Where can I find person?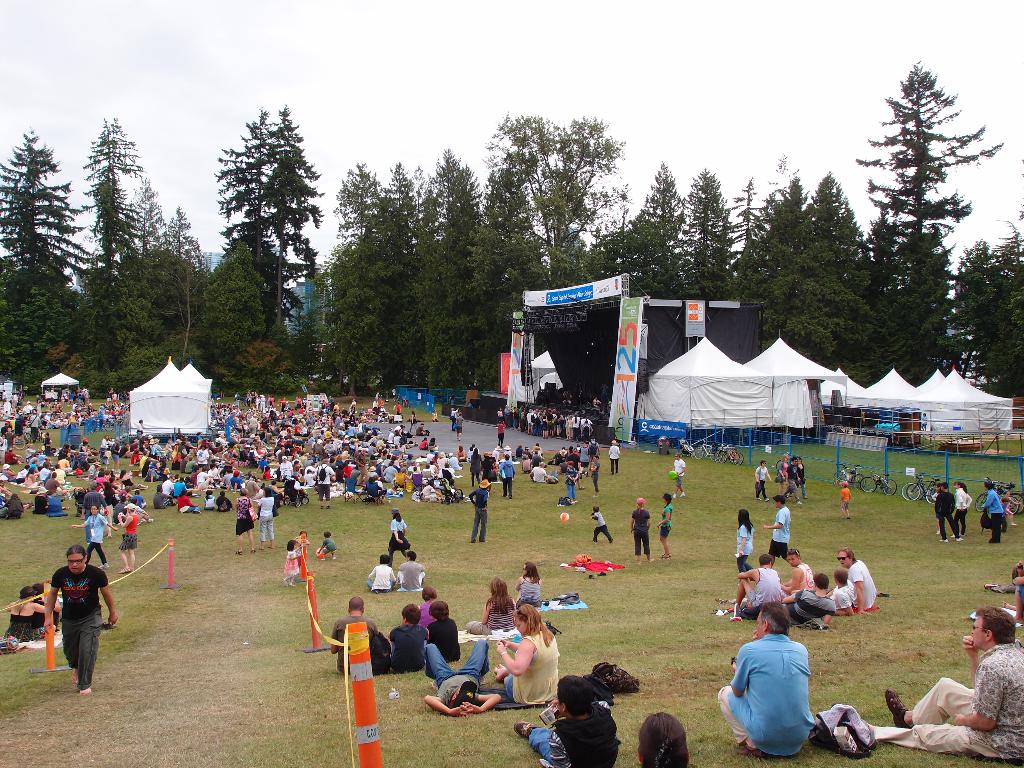
You can find it at <region>764, 498, 789, 557</region>.
